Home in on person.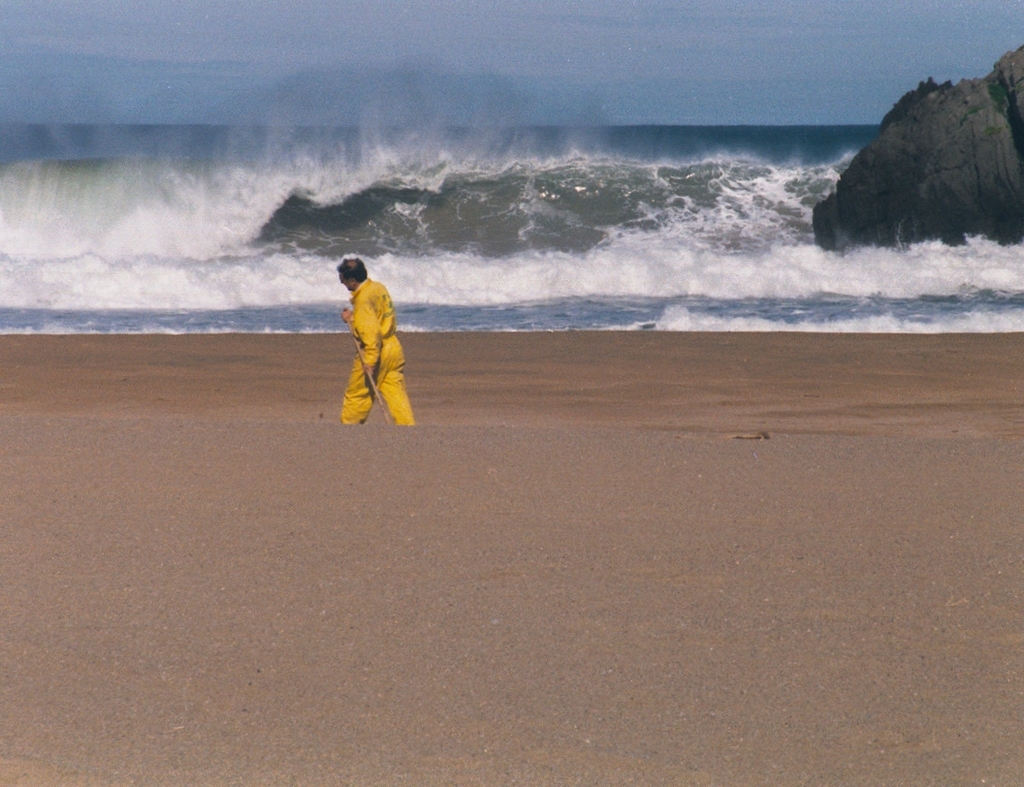
Homed in at bbox=(324, 245, 412, 427).
